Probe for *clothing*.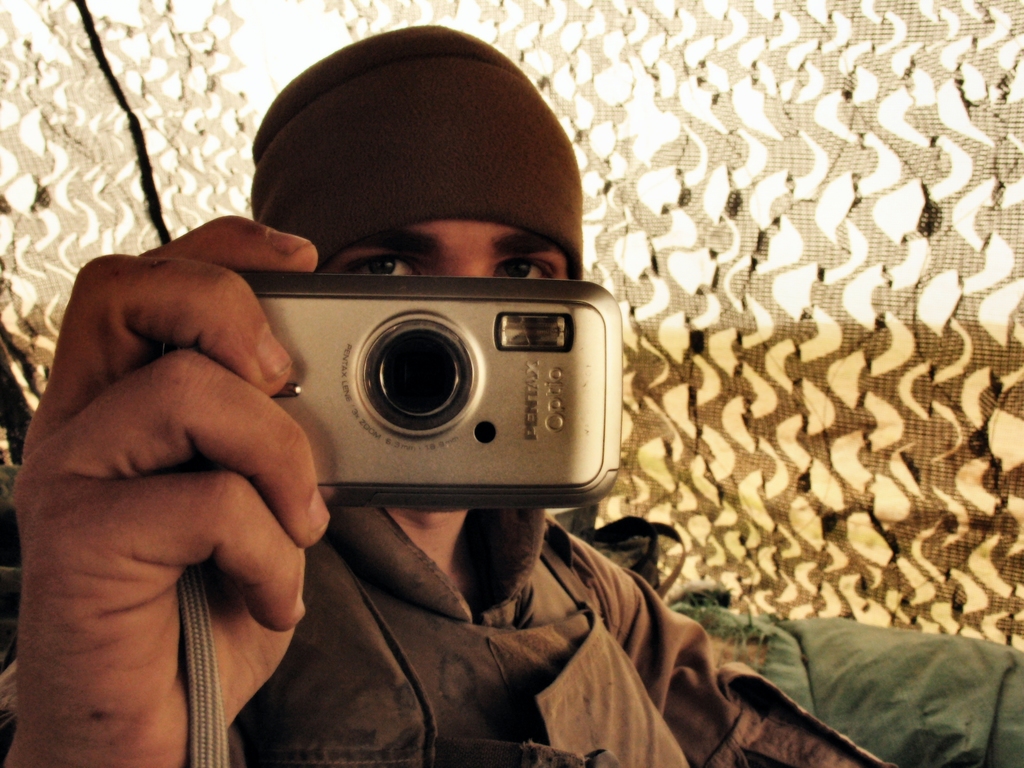
Probe result: (left=0, top=483, right=899, bottom=767).
